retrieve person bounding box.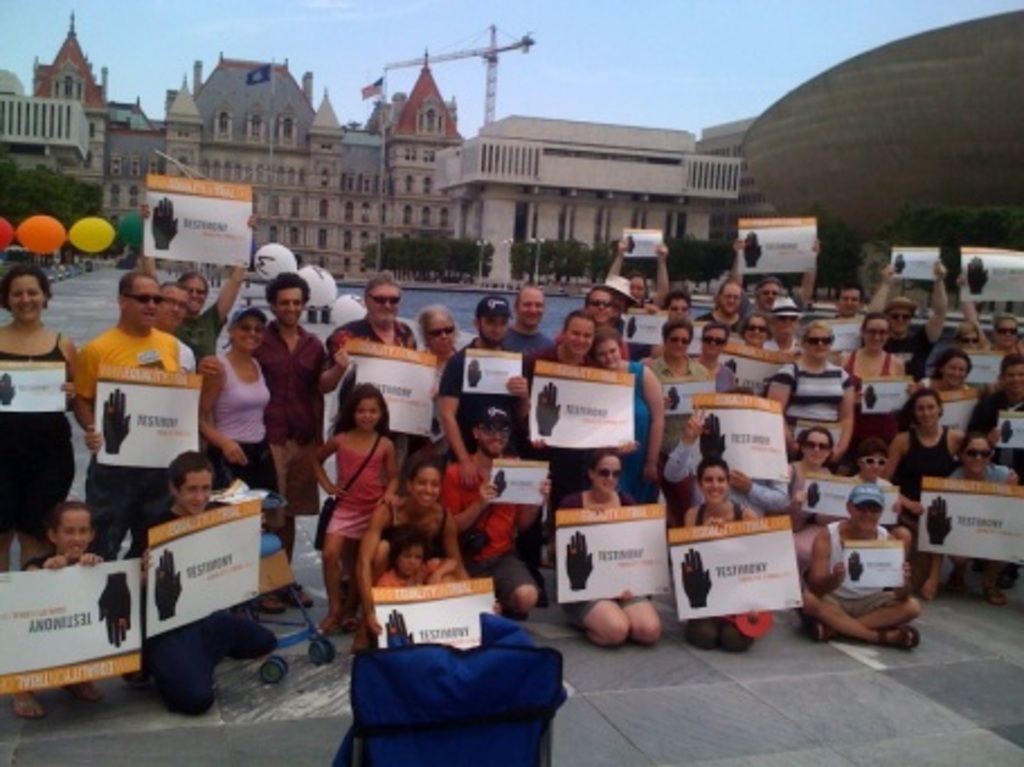
Bounding box: locate(203, 279, 365, 623).
